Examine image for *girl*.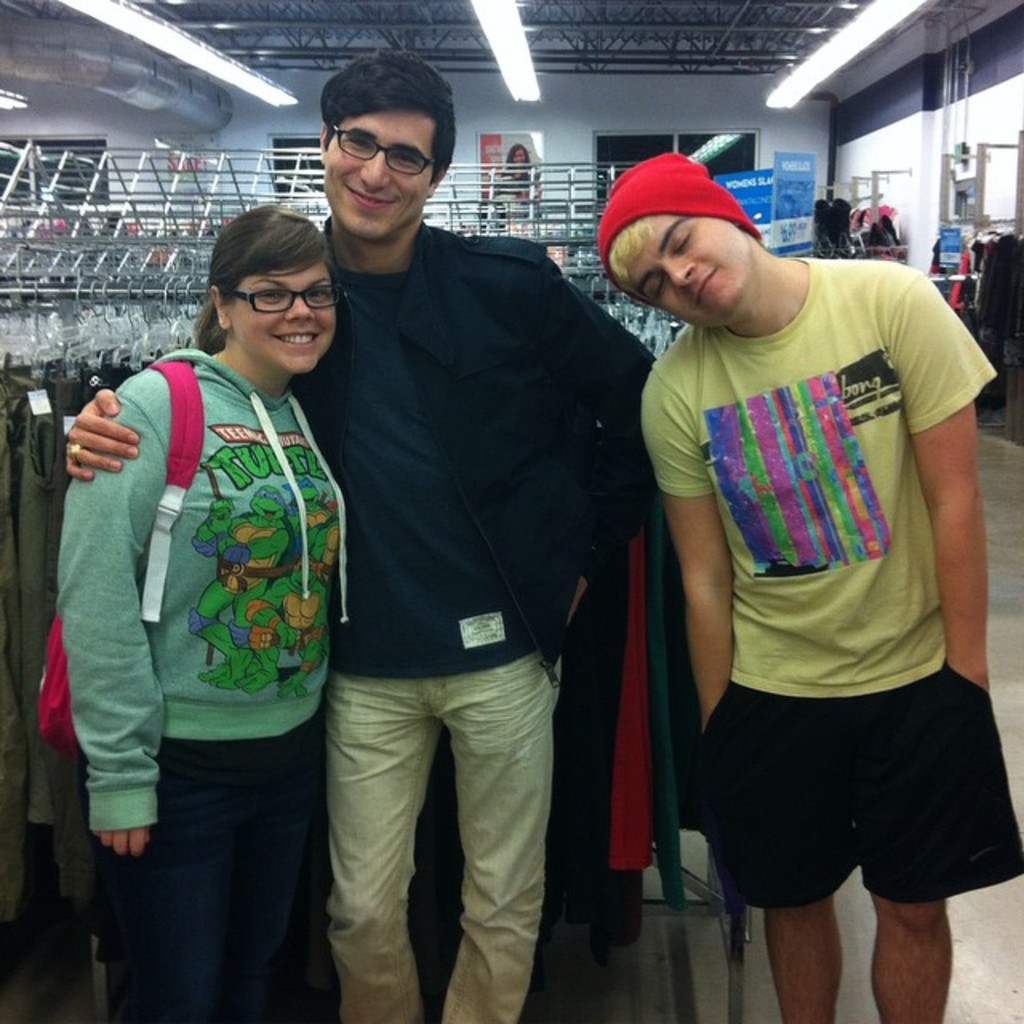
Examination result: box=[59, 210, 352, 1016].
